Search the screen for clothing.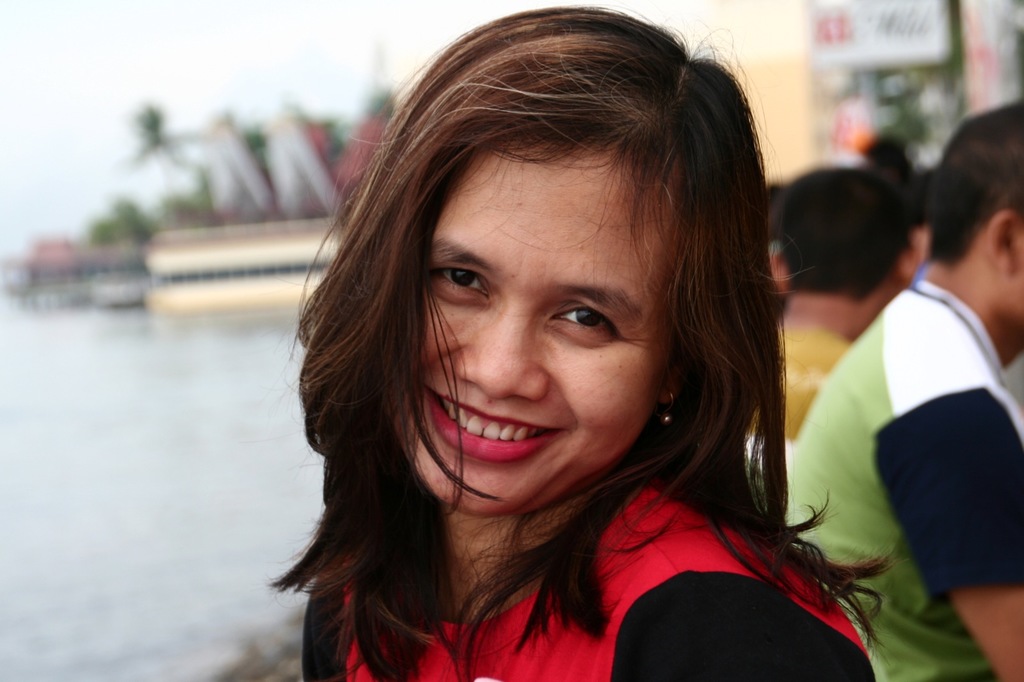
Found at bbox=[299, 482, 876, 681].
